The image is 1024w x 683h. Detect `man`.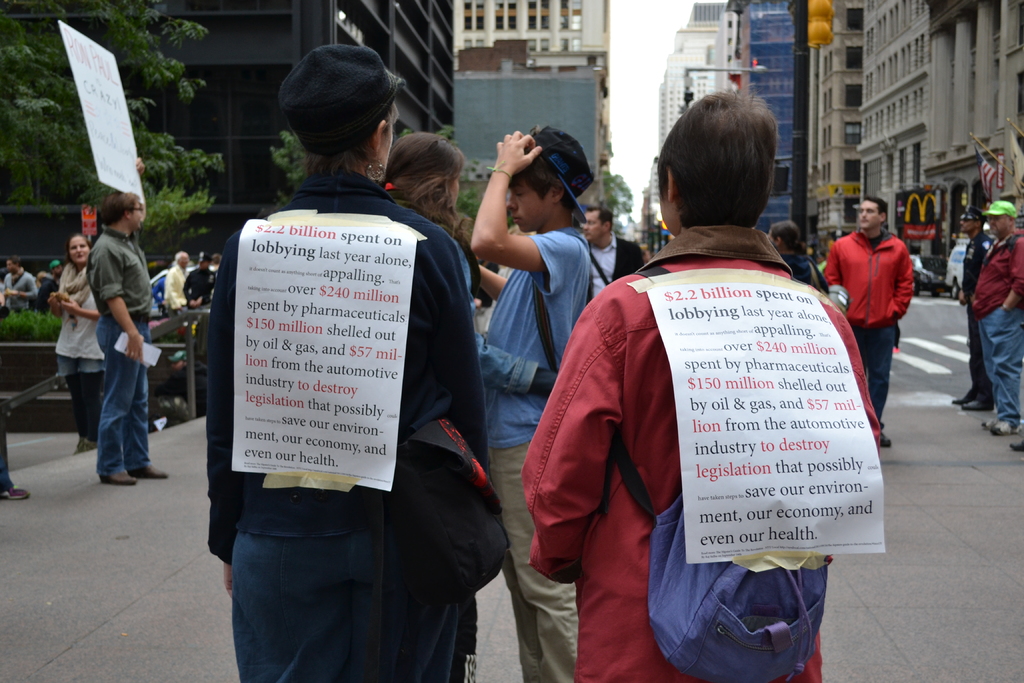
Detection: [x1=469, y1=120, x2=598, y2=682].
